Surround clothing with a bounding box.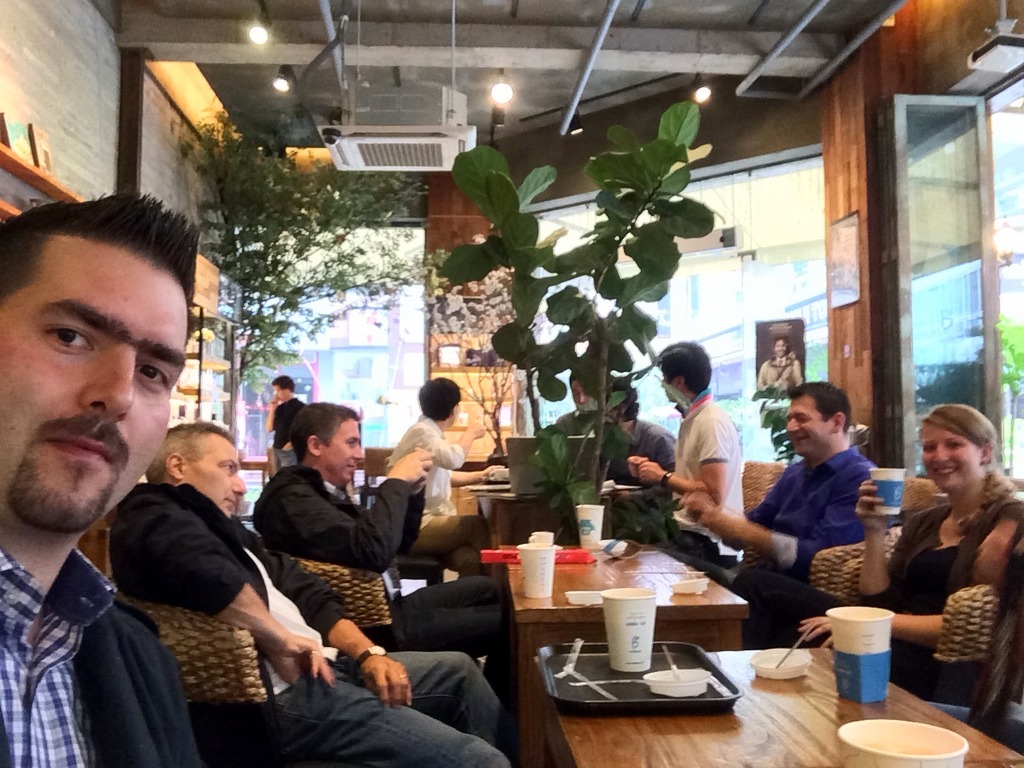
bbox(0, 535, 202, 767).
